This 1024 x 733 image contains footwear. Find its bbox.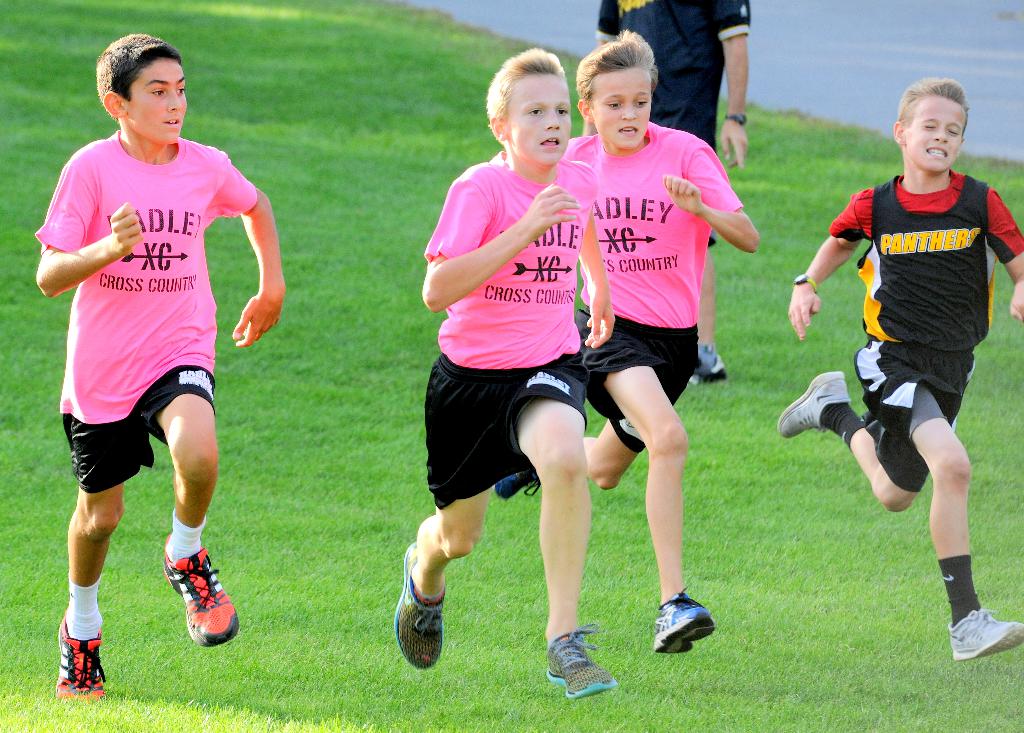
652, 586, 717, 658.
